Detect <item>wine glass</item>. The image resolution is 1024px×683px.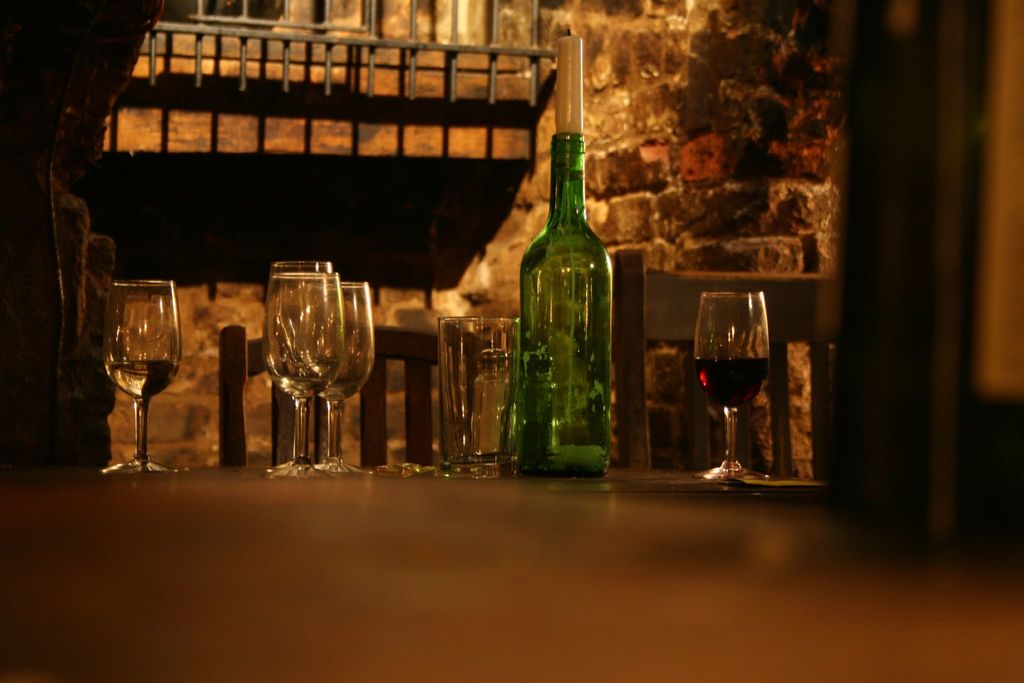
(99,276,179,478).
